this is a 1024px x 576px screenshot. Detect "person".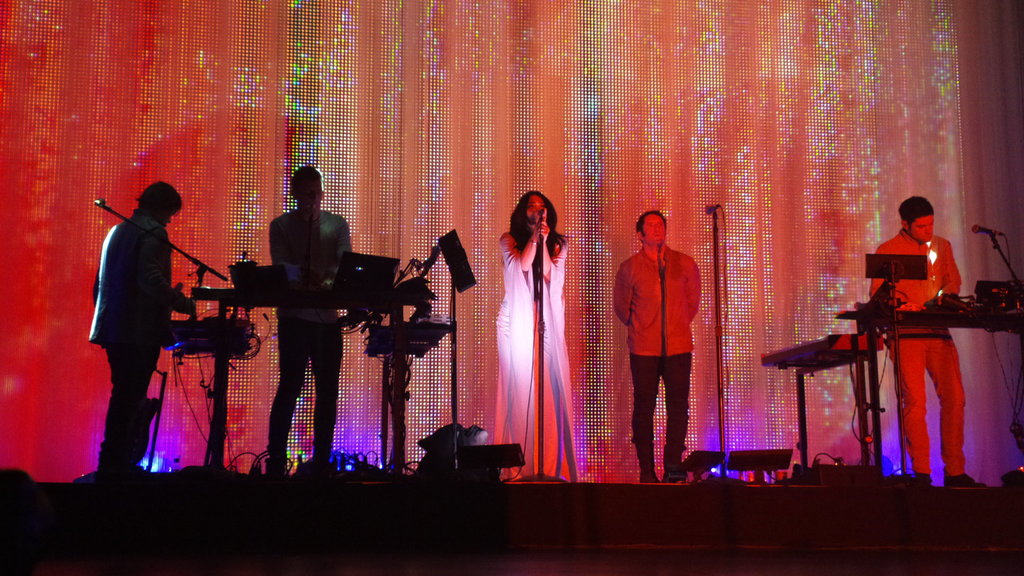
left=861, top=191, right=991, bottom=486.
